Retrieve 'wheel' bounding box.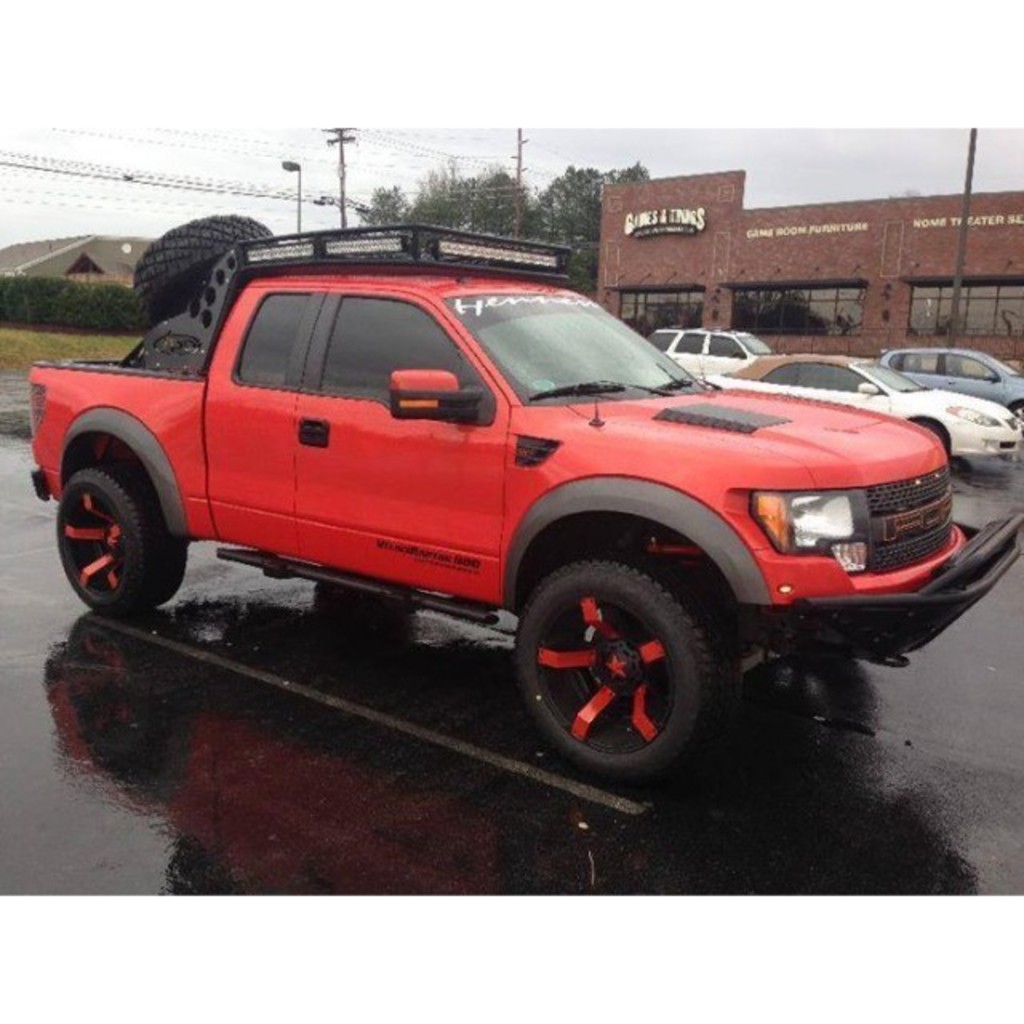
Bounding box: {"x1": 58, "y1": 462, "x2": 195, "y2": 621}.
